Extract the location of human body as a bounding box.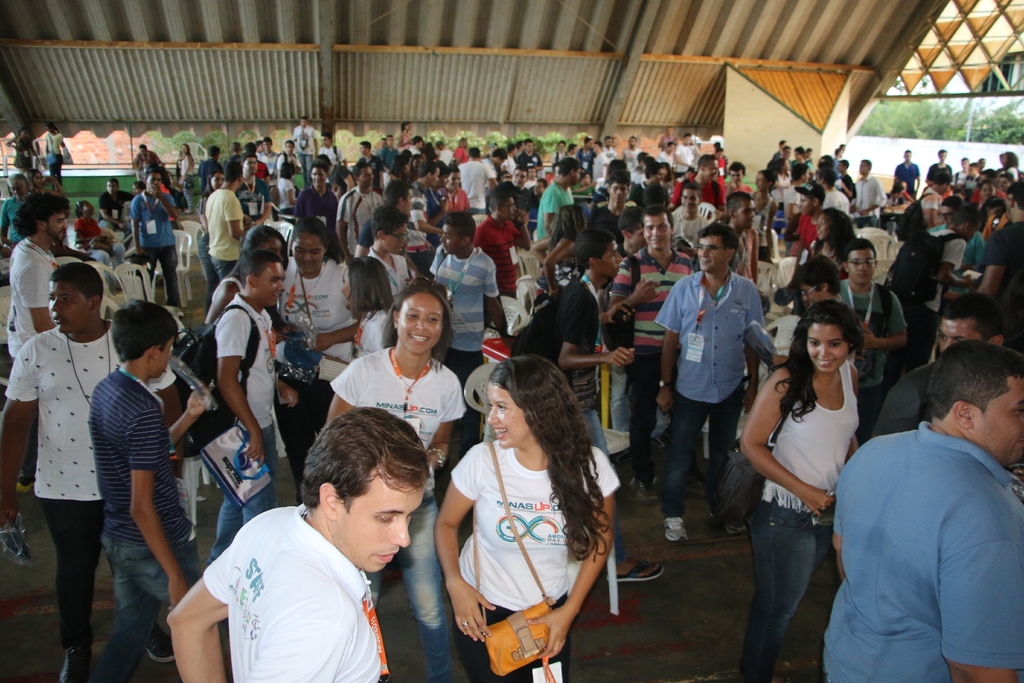
675:136:695:176.
